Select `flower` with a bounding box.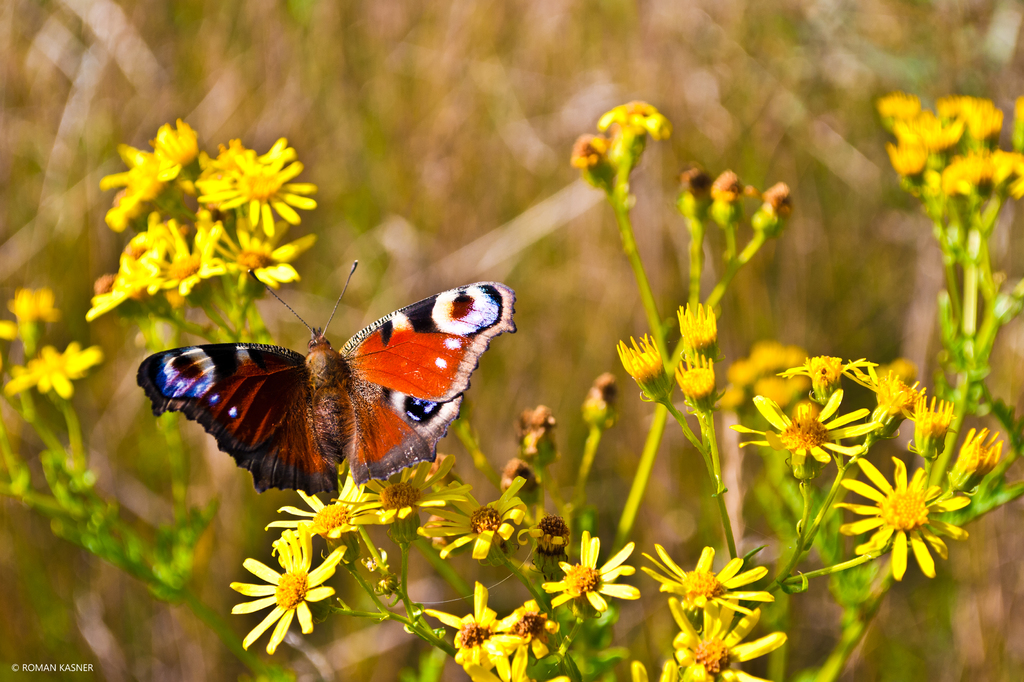
[left=646, top=540, right=774, bottom=612].
